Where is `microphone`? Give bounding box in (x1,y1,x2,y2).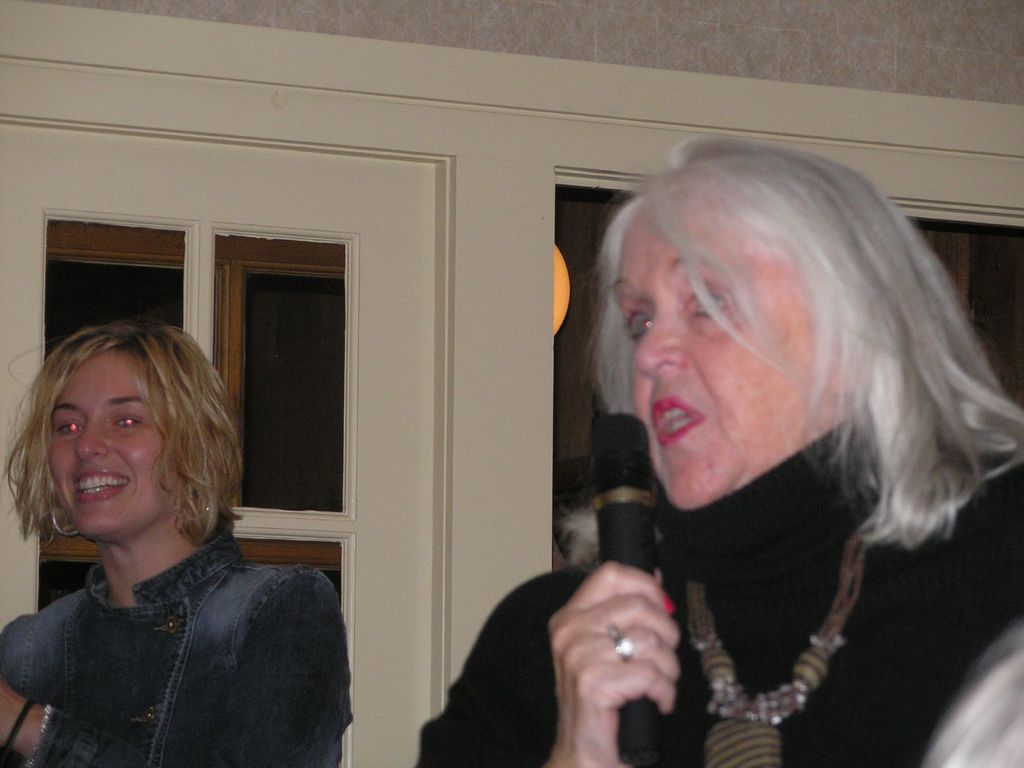
(588,408,668,767).
